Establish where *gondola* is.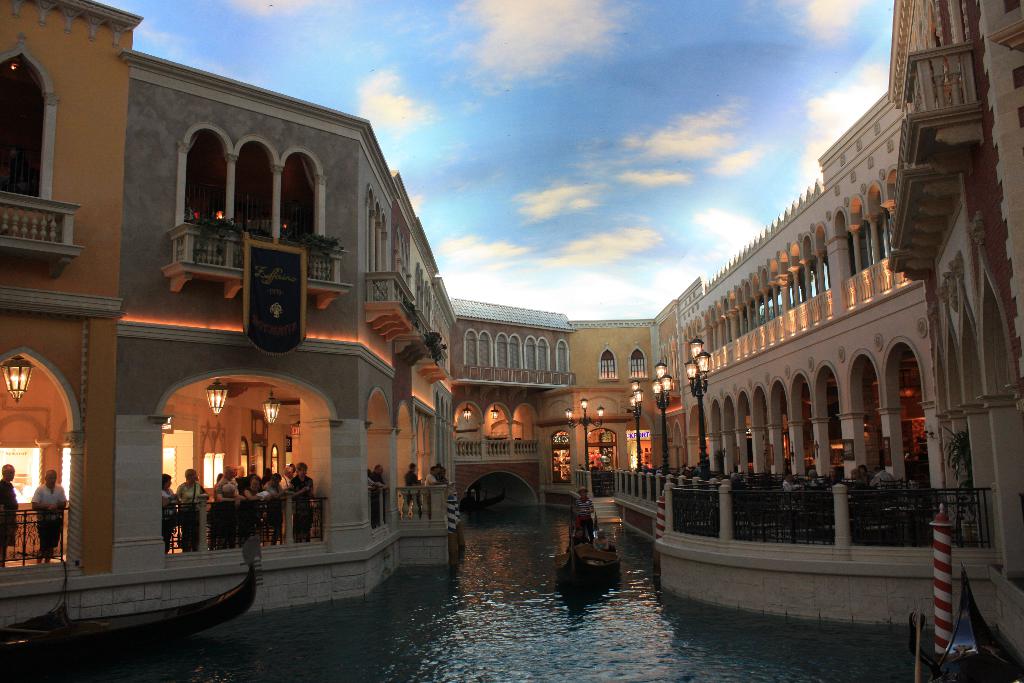
Established at l=458, t=486, r=505, b=509.
